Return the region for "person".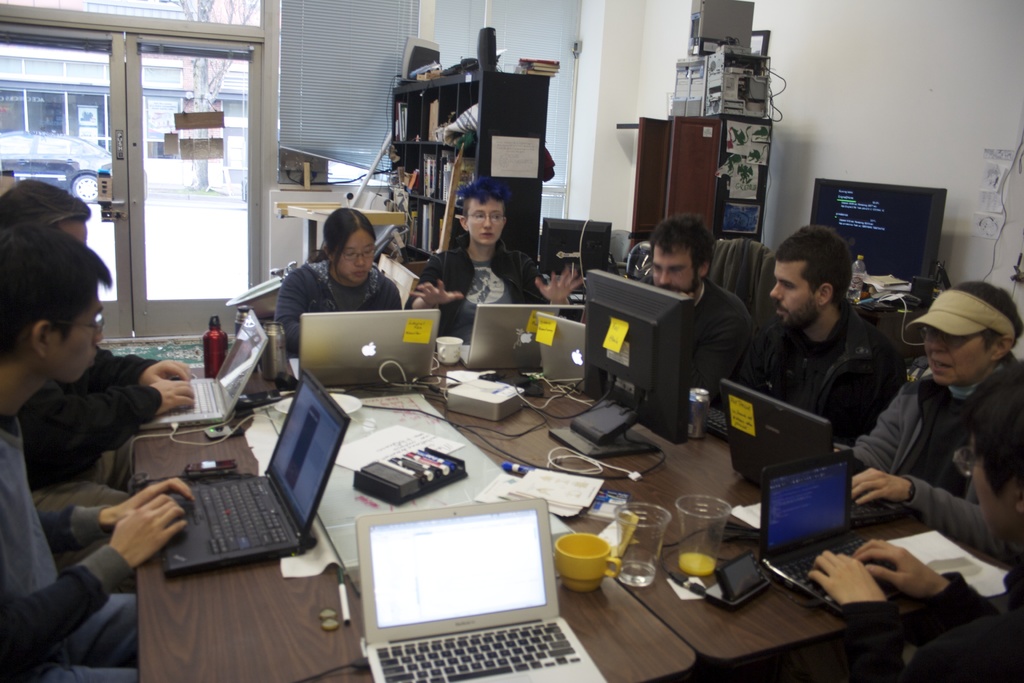
crop(275, 211, 397, 352).
